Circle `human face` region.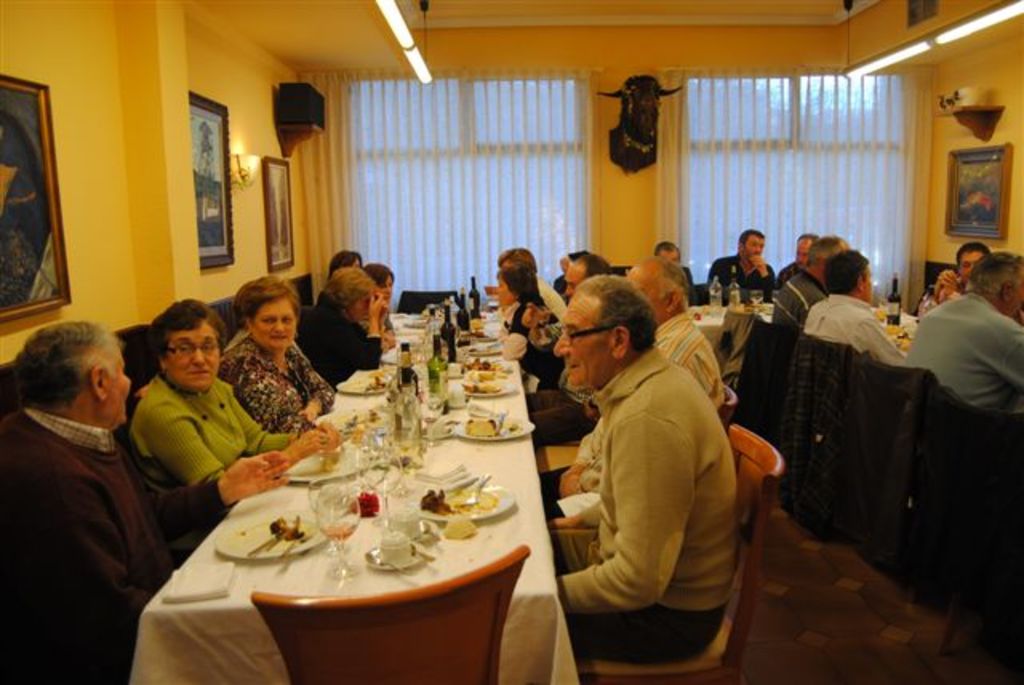
Region: (x1=862, y1=274, x2=872, y2=301).
